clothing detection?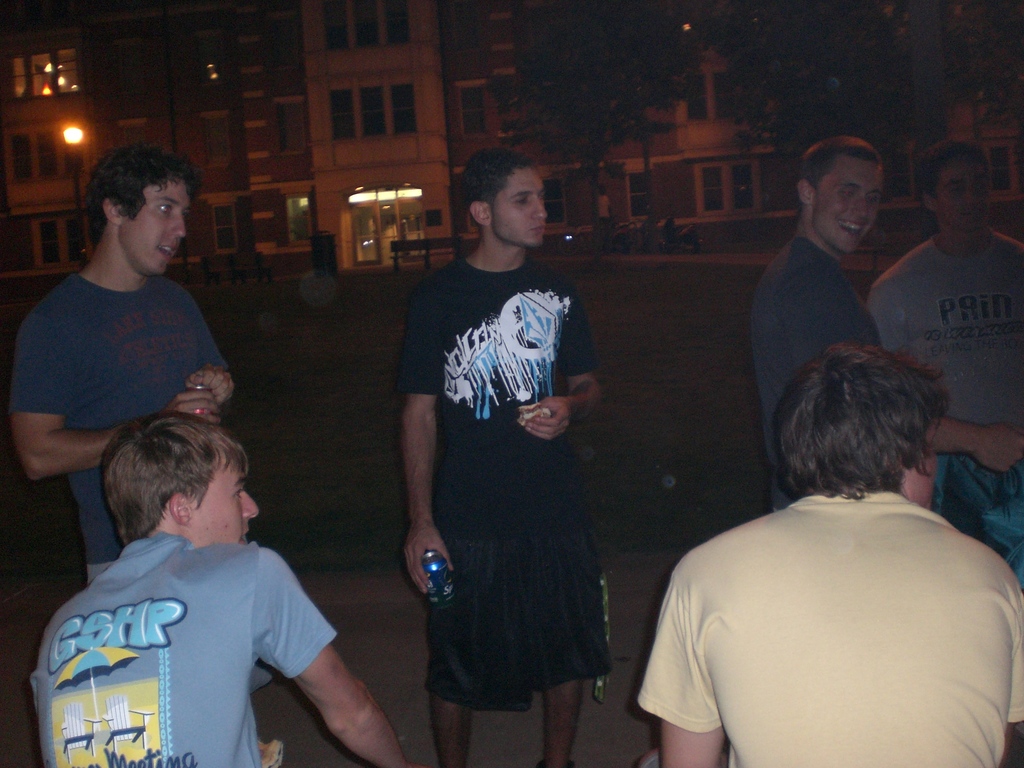
x1=397, y1=259, x2=600, y2=715
